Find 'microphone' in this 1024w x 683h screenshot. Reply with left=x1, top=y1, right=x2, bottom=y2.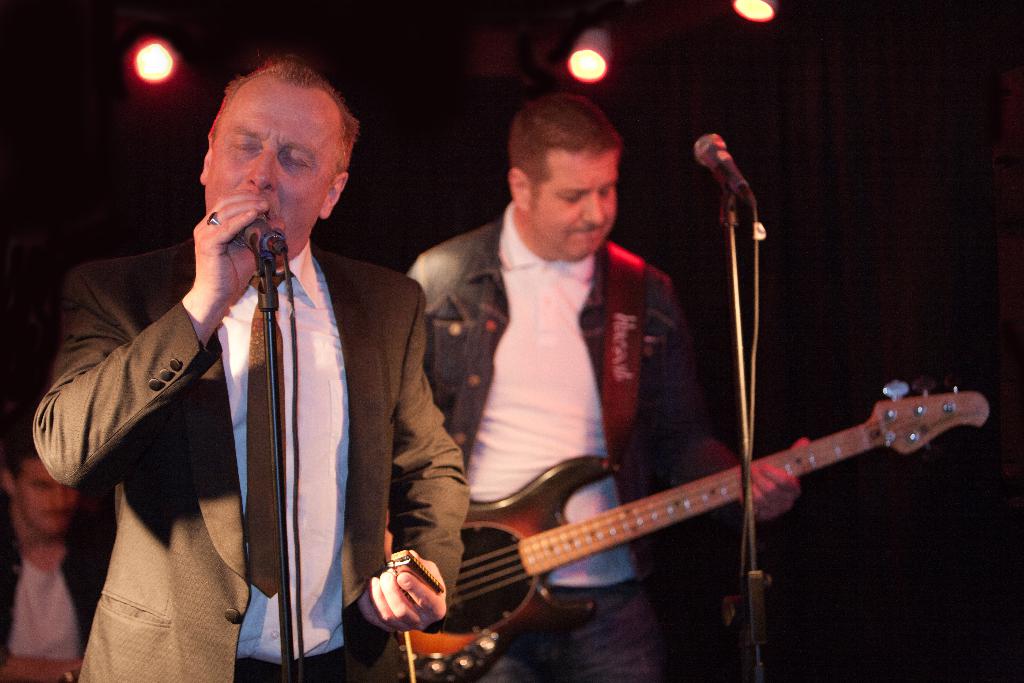
left=697, top=131, right=769, bottom=229.
